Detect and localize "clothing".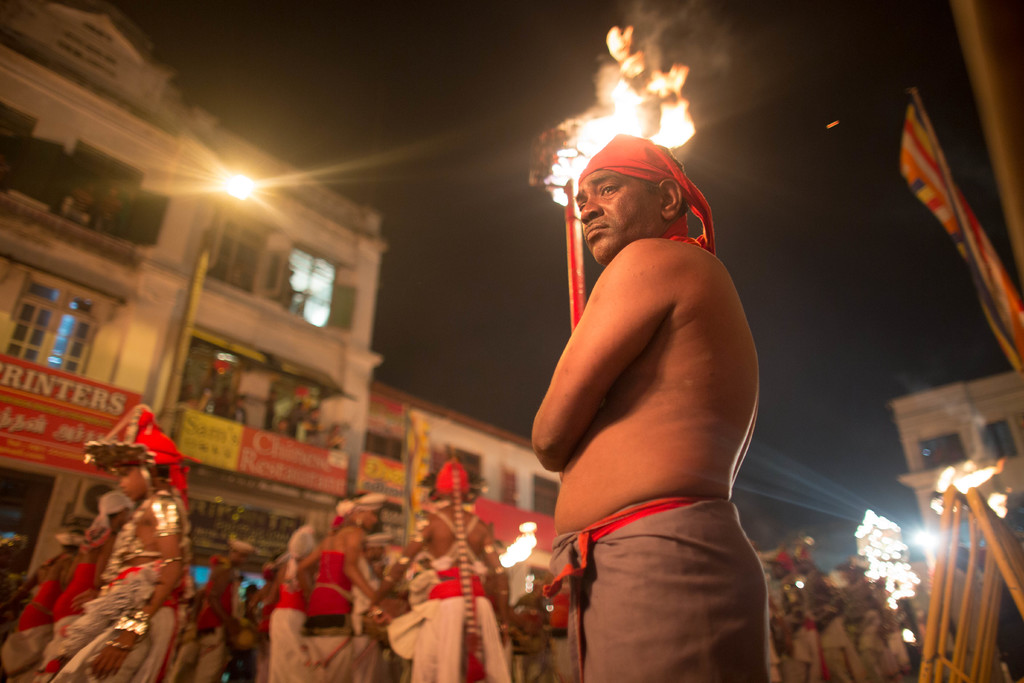
Localized at pyautogui.locateOnScreen(272, 522, 307, 682).
